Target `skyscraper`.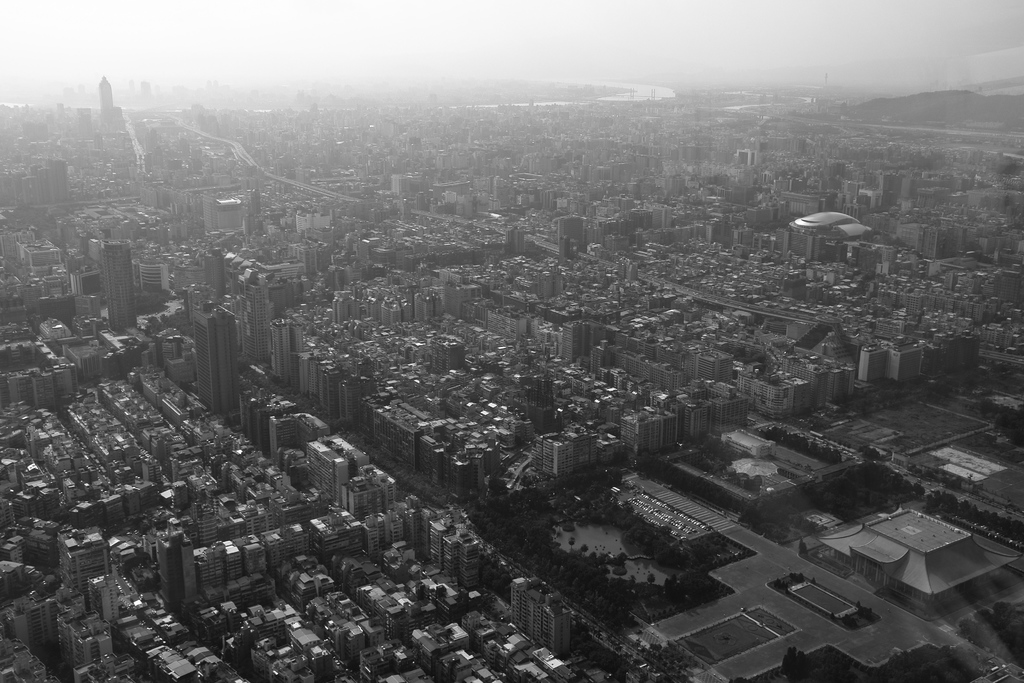
Target region: <region>56, 526, 111, 588</region>.
